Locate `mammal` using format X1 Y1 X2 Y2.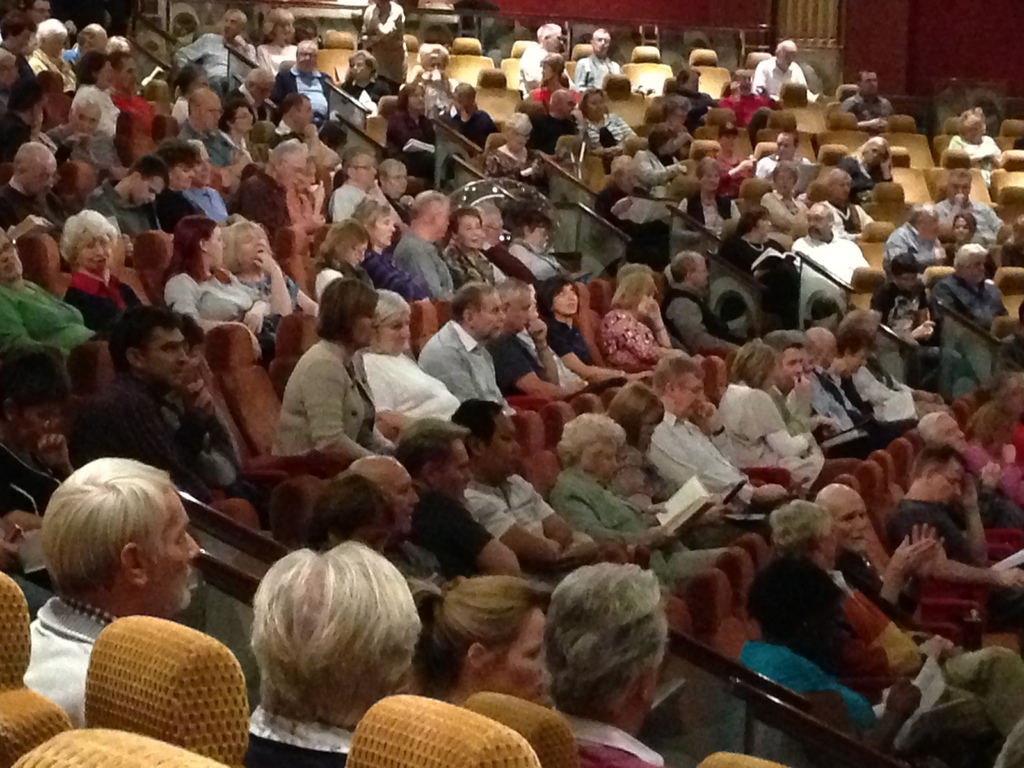
309 472 444 664.
